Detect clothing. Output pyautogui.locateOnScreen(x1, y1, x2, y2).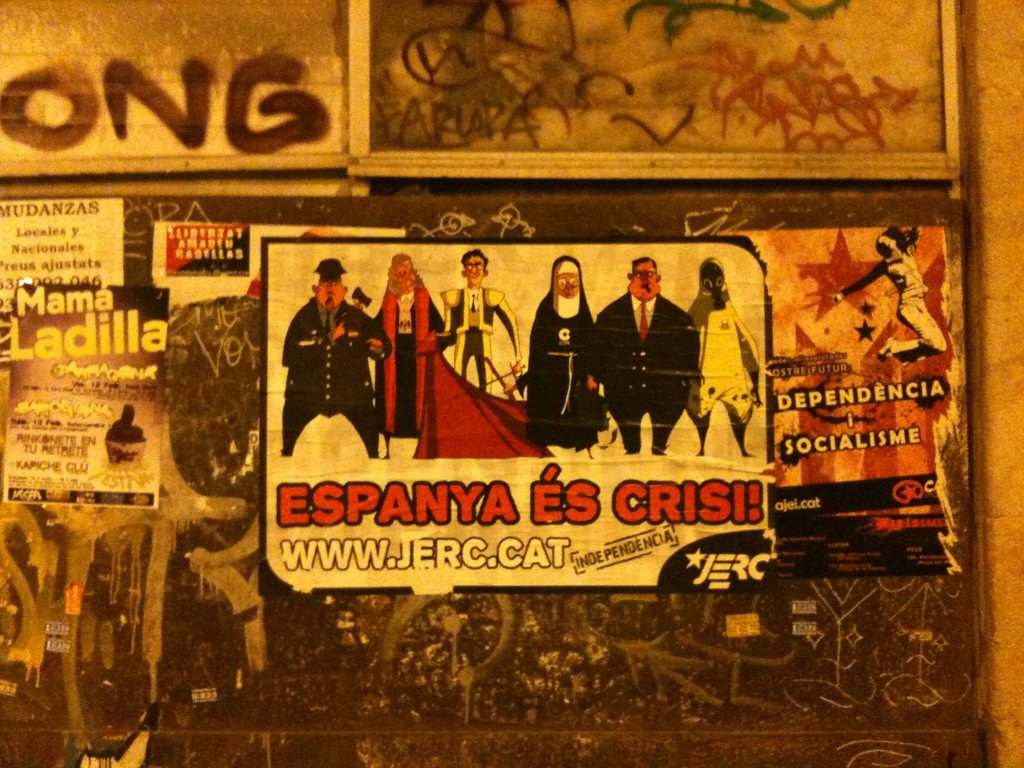
pyautogui.locateOnScreen(838, 225, 945, 366).
